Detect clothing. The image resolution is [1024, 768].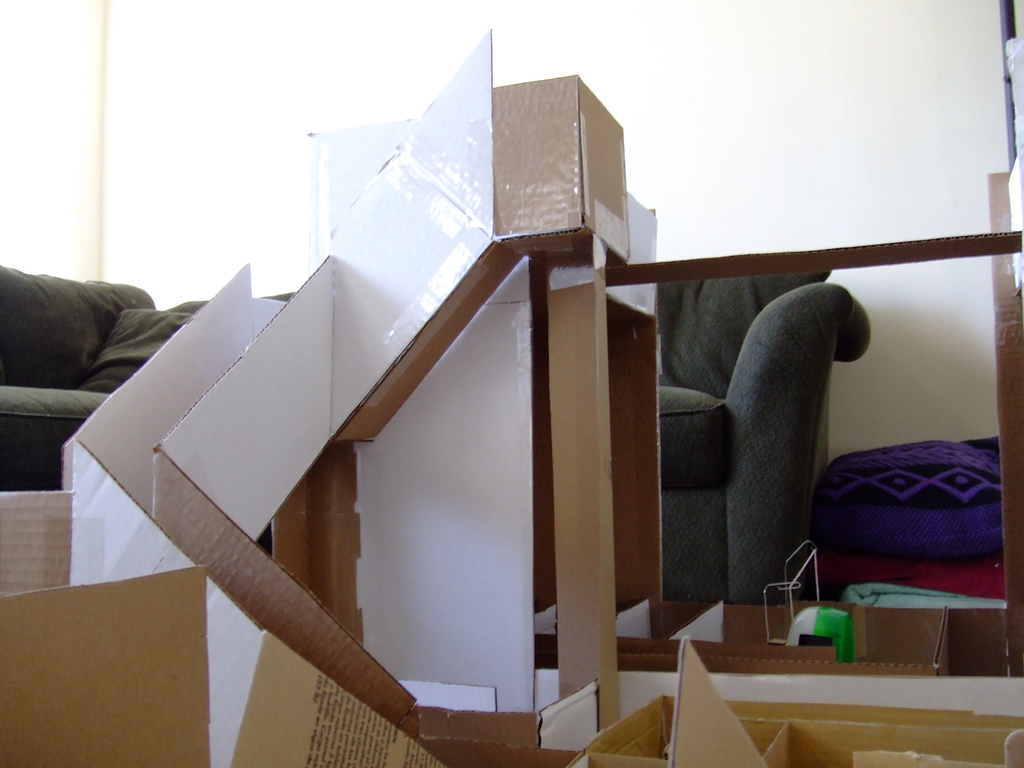
(3,225,184,439).
